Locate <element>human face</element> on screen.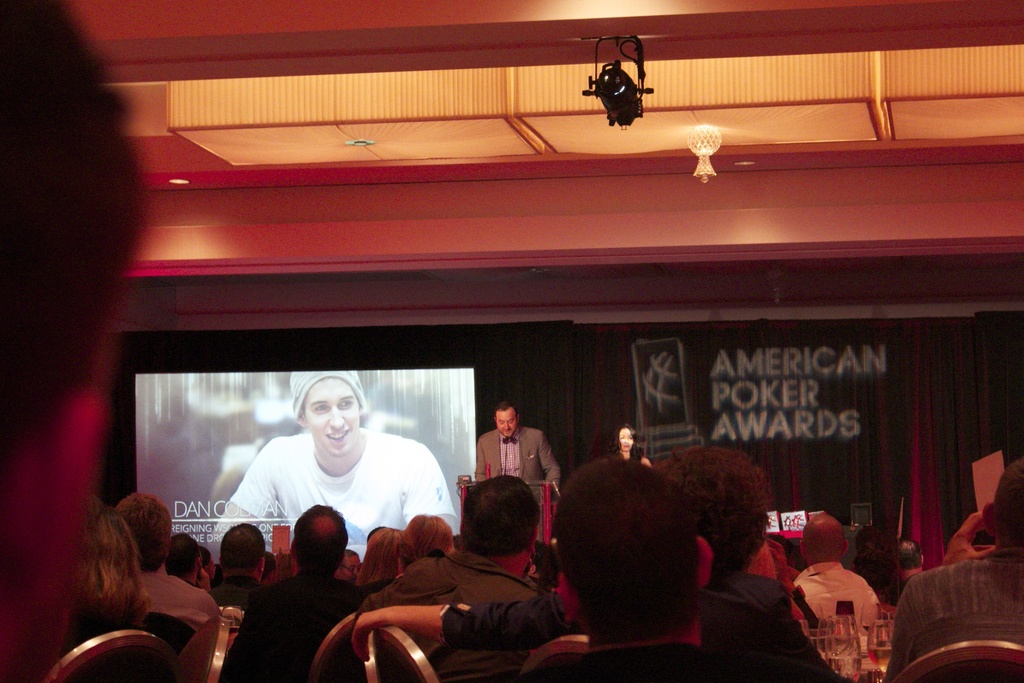
On screen at x1=619, y1=427, x2=633, y2=451.
